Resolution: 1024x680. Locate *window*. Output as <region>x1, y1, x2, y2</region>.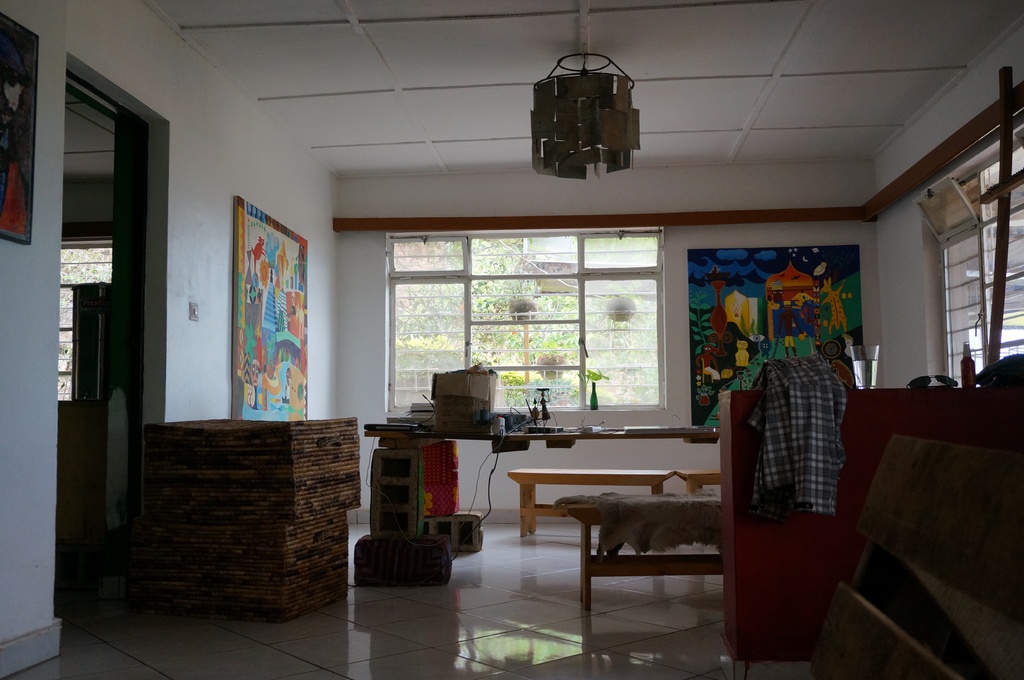
<region>52, 240, 115, 399</region>.
